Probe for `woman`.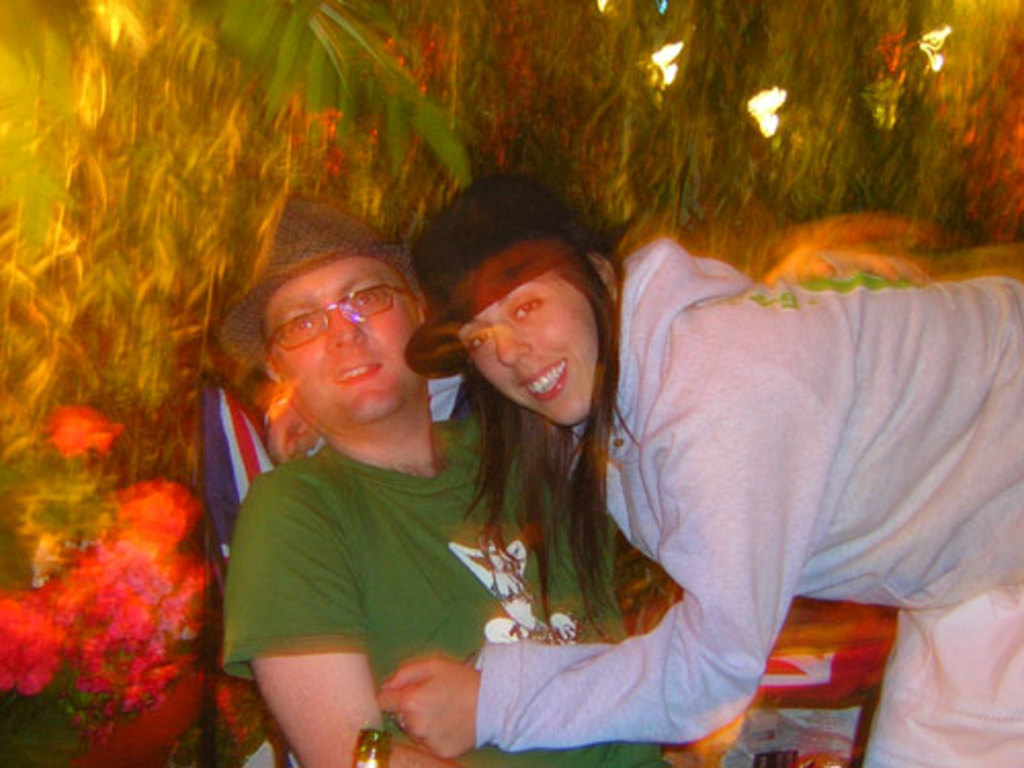
Probe result: (left=379, top=166, right=1022, bottom=766).
